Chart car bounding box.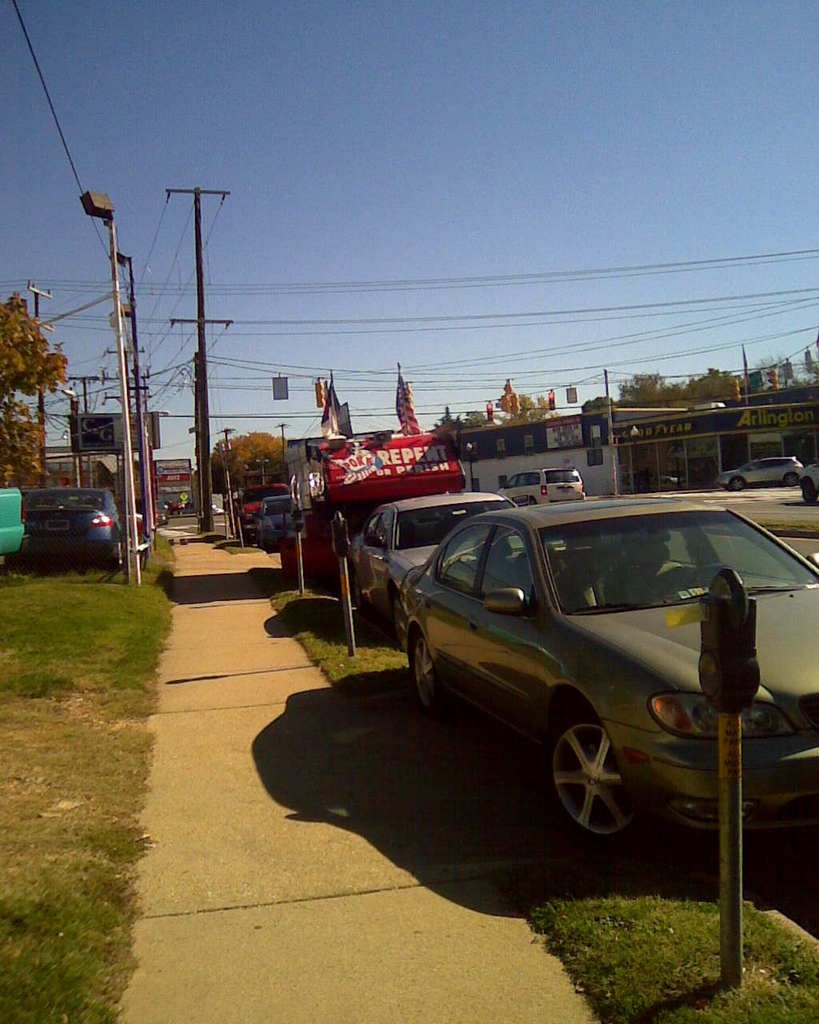
Charted: 712 458 798 486.
